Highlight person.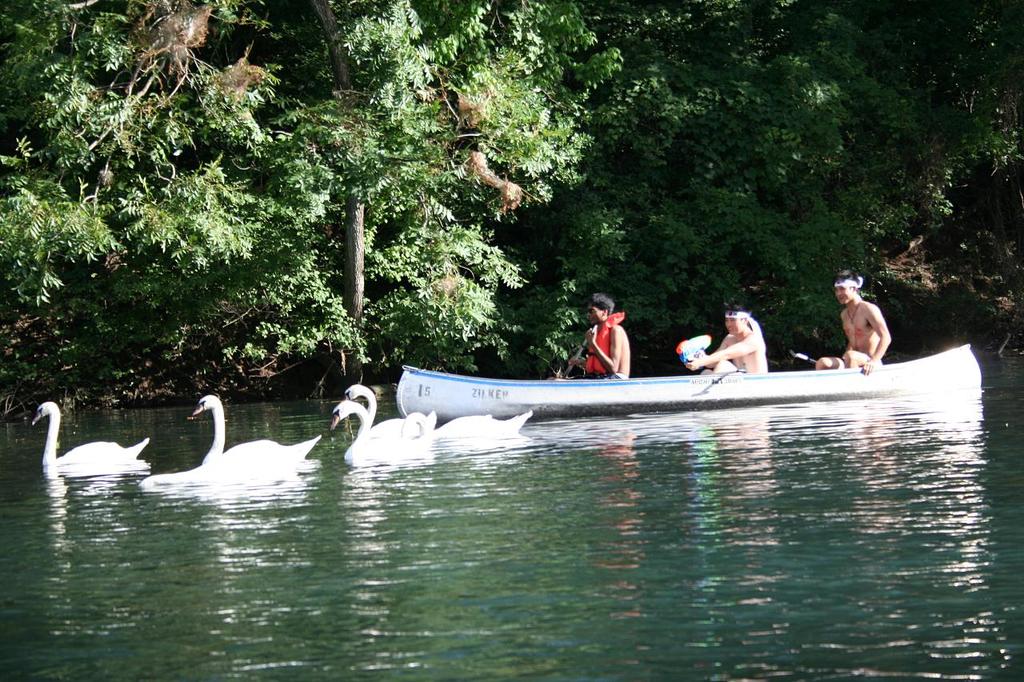
Highlighted region: BBox(557, 287, 634, 382).
